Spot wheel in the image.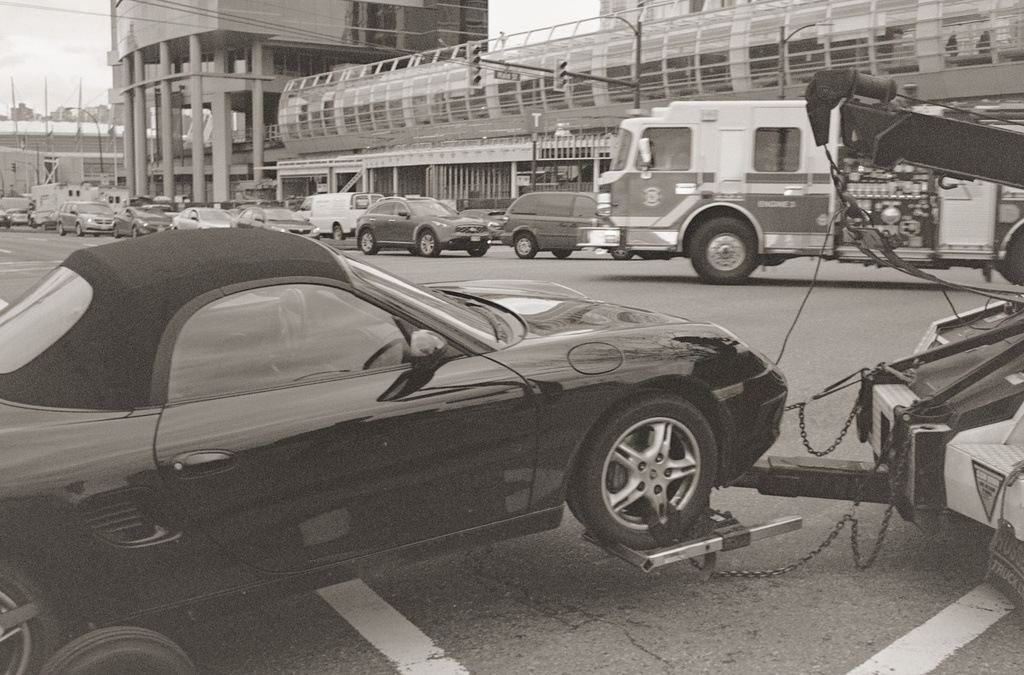
wheel found at [43,620,199,674].
